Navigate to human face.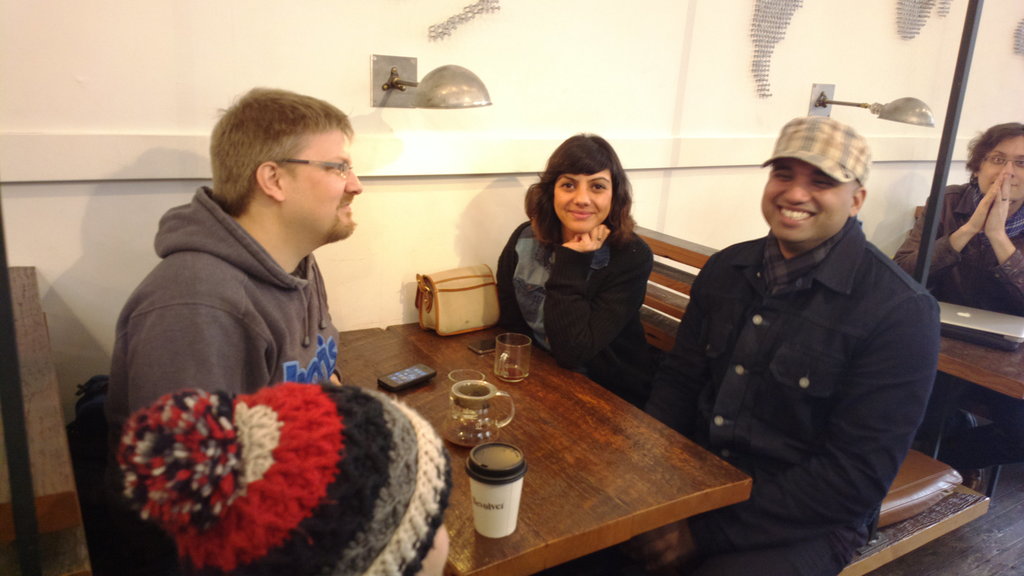
Navigation target: 978 136 1023 200.
